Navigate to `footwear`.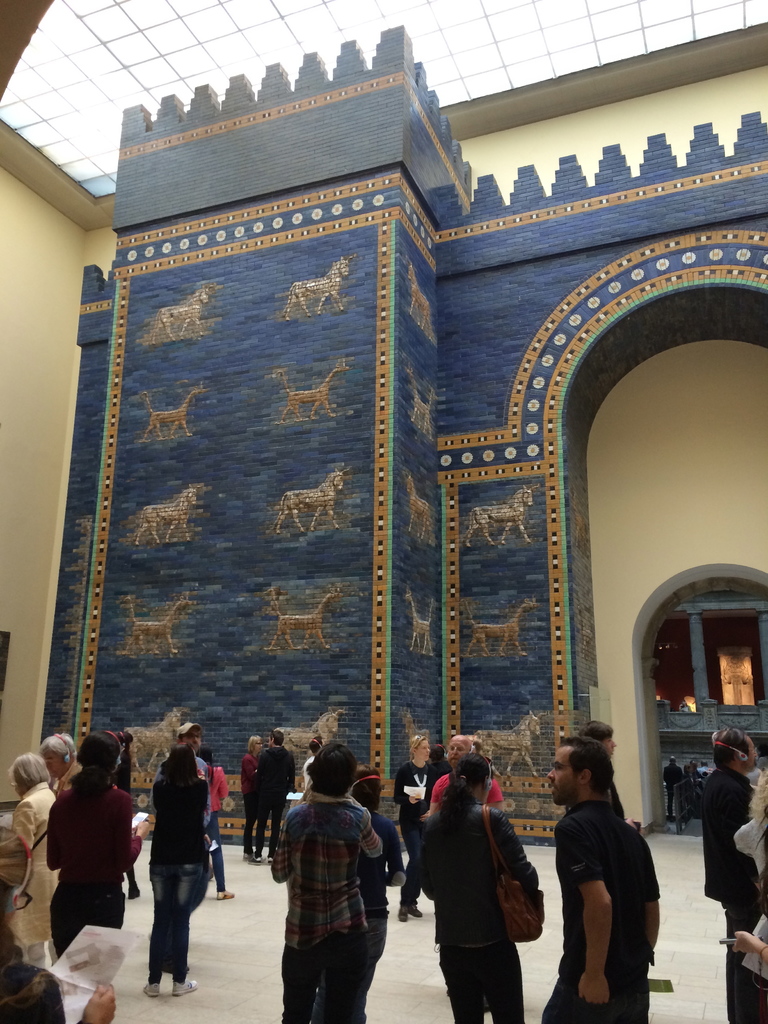
Navigation target: [left=220, top=891, right=234, bottom=900].
